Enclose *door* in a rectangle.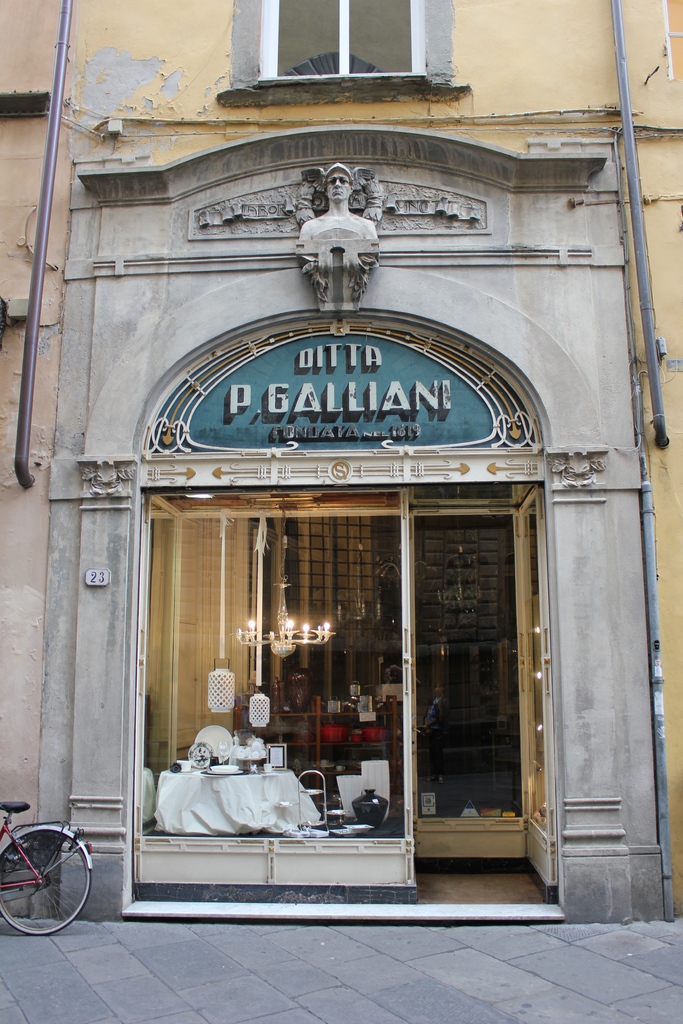
bbox(269, 473, 543, 877).
